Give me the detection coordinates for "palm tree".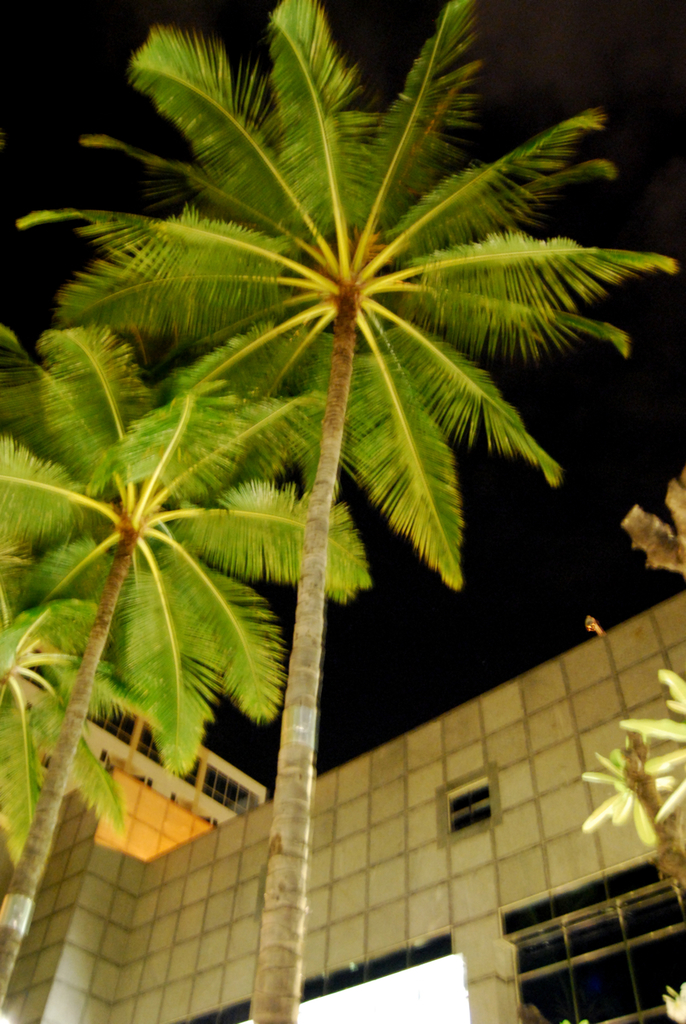
{"x1": 21, "y1": 0, "x2": 685, "y2": 1023}.
